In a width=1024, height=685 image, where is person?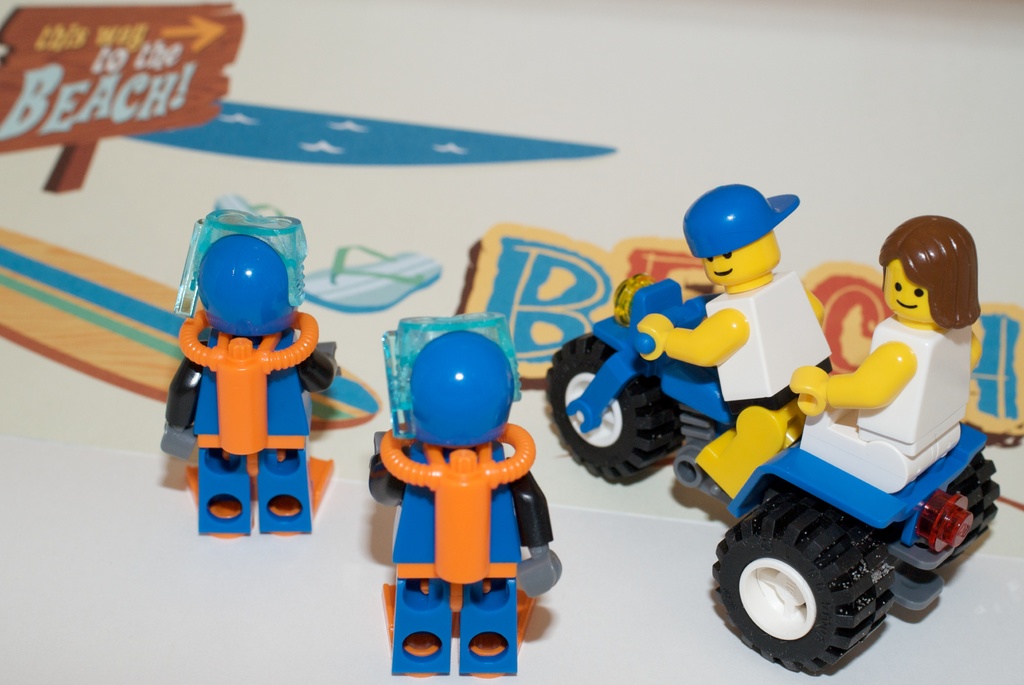
rect(792, 214, 981, 491).
